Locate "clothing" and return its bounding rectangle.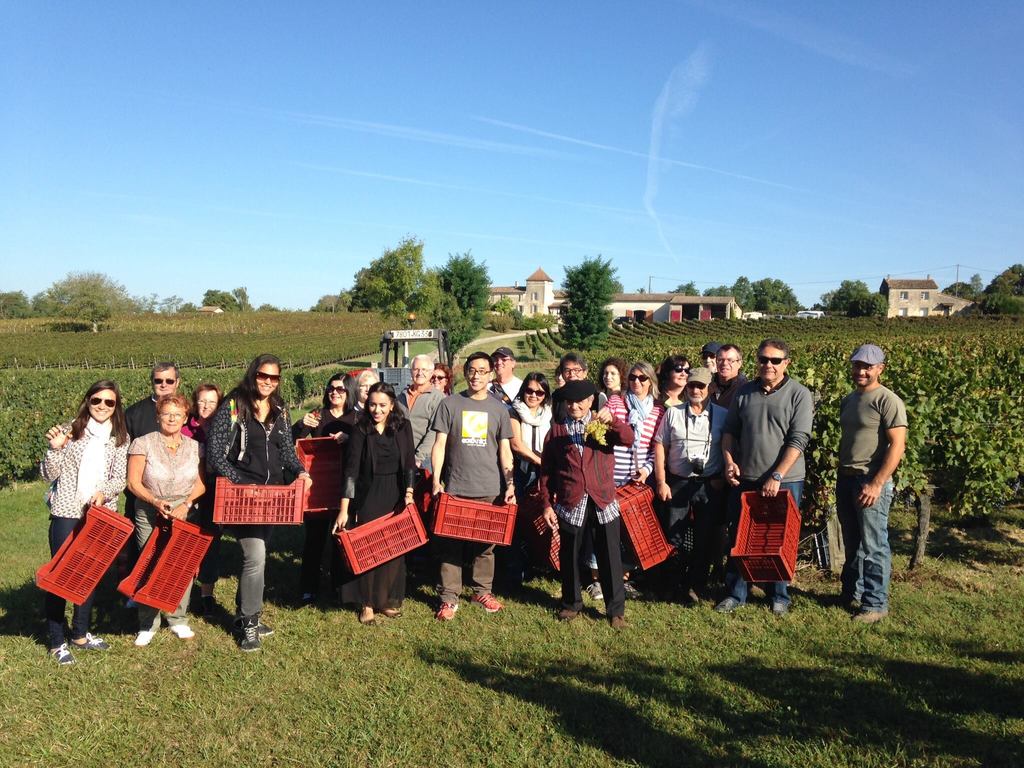
BBox(837, 383, 908, 482).
